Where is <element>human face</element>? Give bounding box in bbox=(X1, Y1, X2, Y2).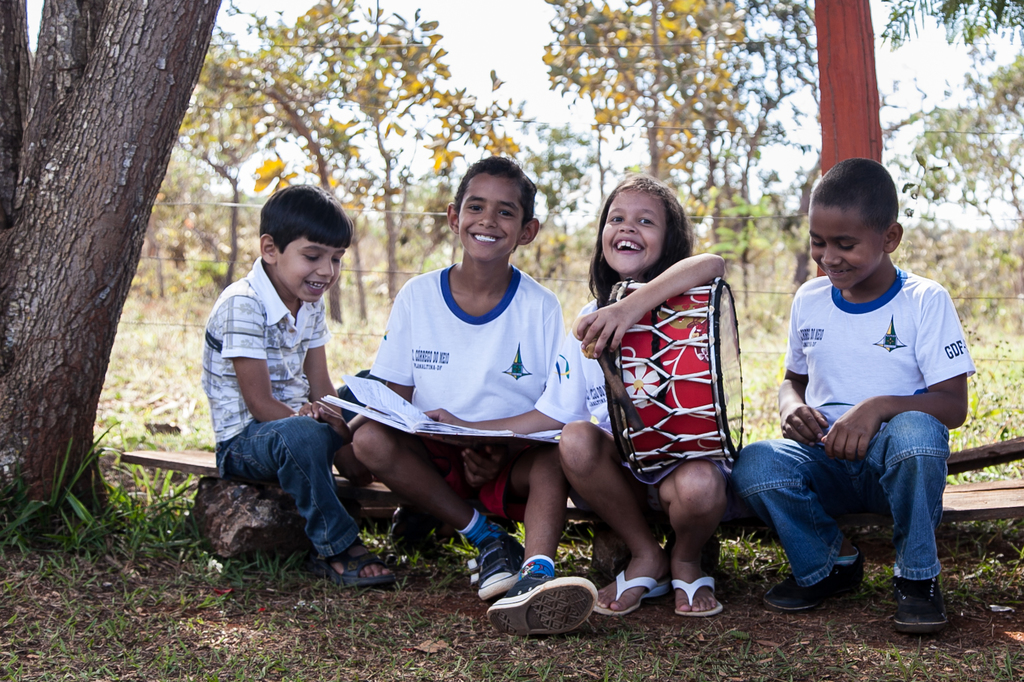
bbox=(601, 181, 666, 276).
